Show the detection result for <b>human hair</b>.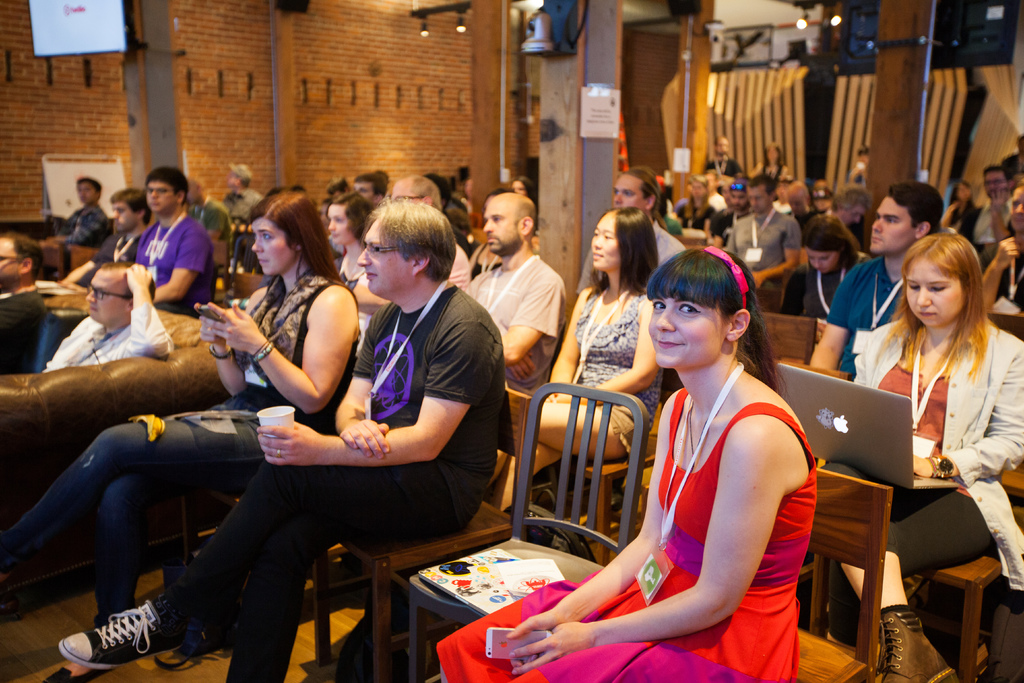
(400,176,450,206).
